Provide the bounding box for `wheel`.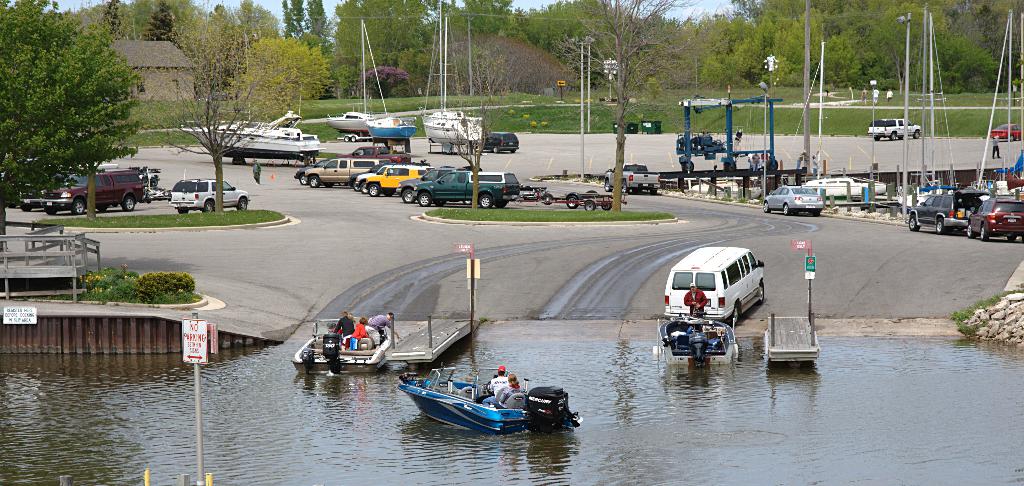
<bbox>584, 202, 595, 209</bbox>.
